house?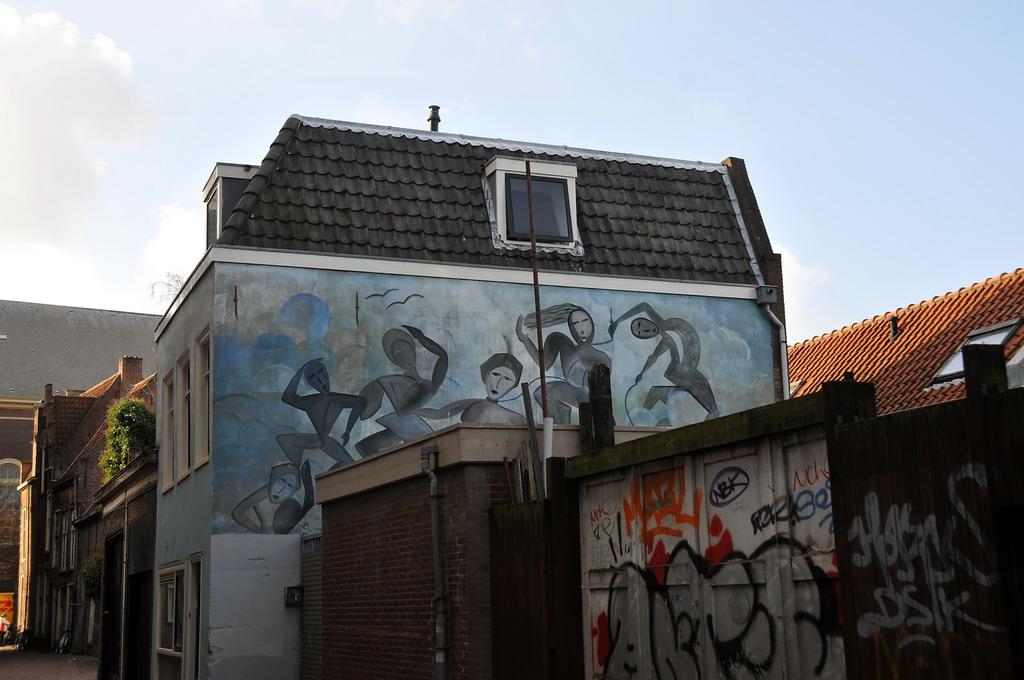
l=786, t=266, r=1023, b=417
